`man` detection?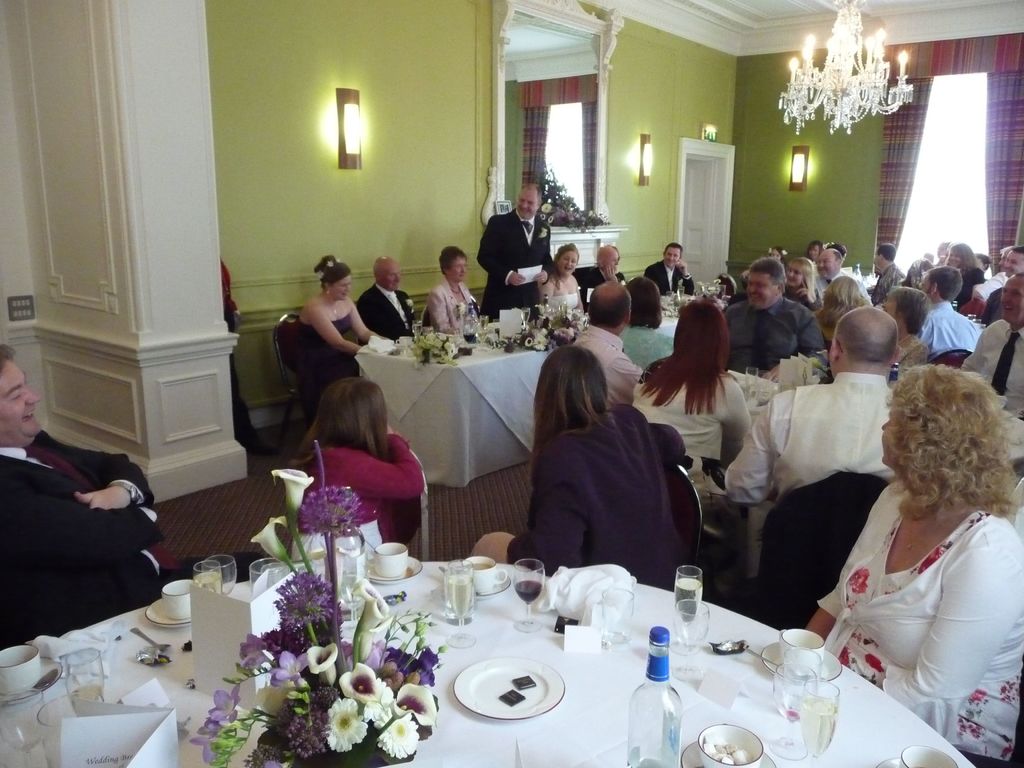
477:182:554:321
